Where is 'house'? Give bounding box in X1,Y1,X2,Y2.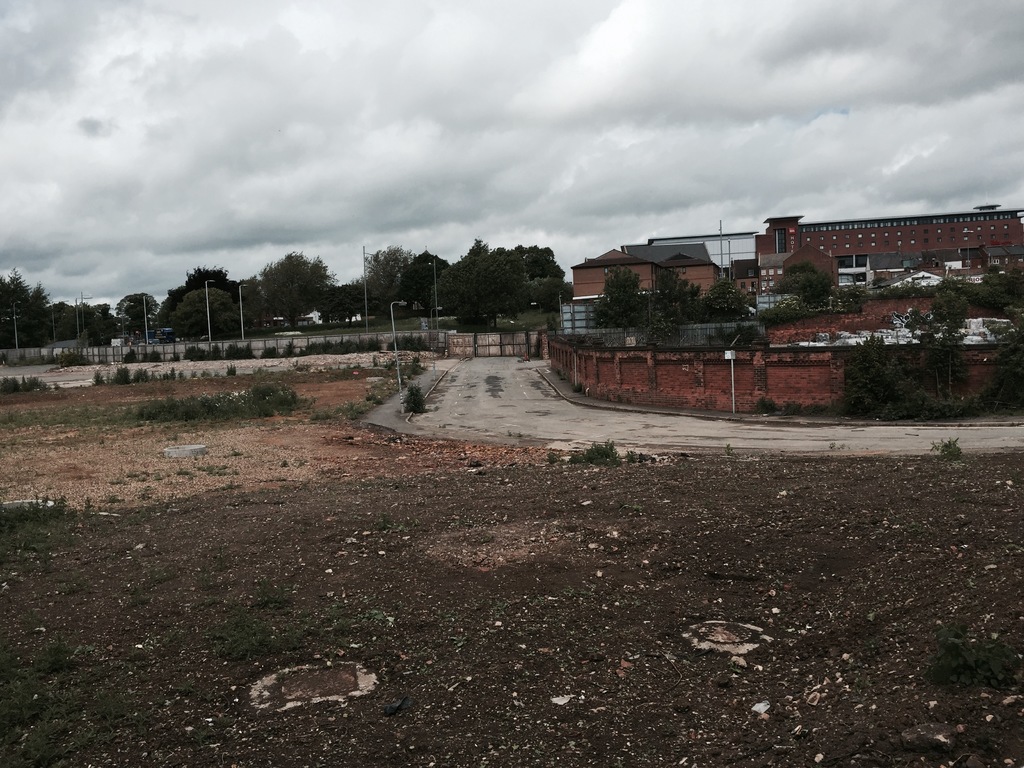
952,259,1016,326.
